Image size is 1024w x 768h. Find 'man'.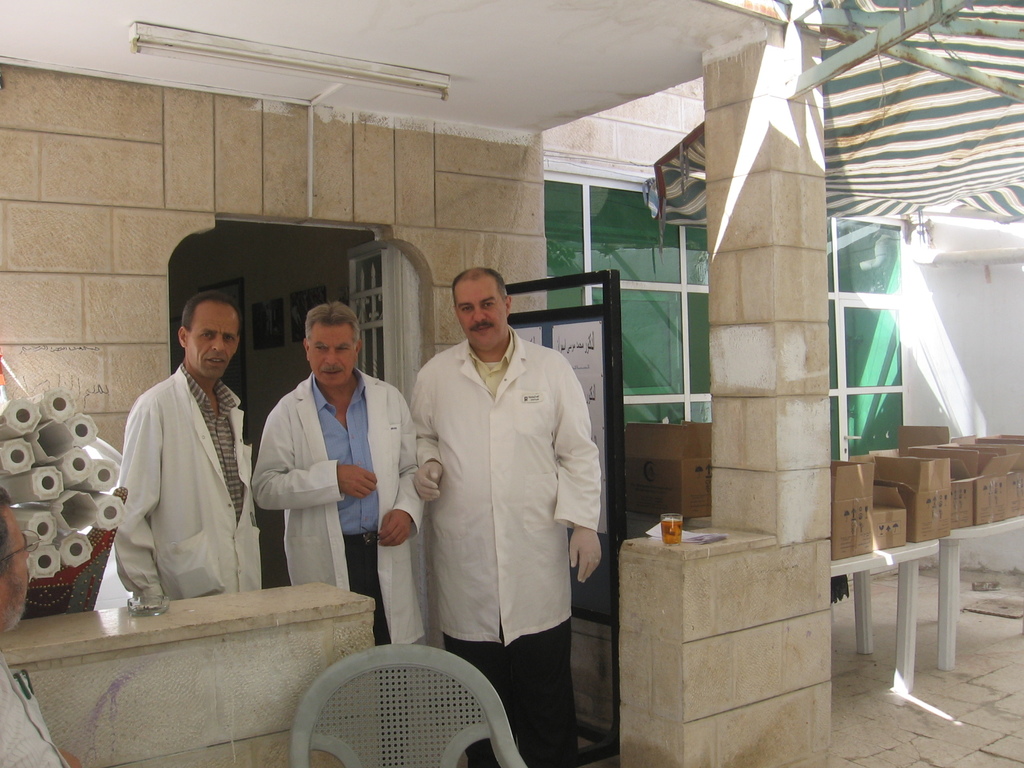
pyautogui.locateOnScreen(252, 296, 432, 664).
